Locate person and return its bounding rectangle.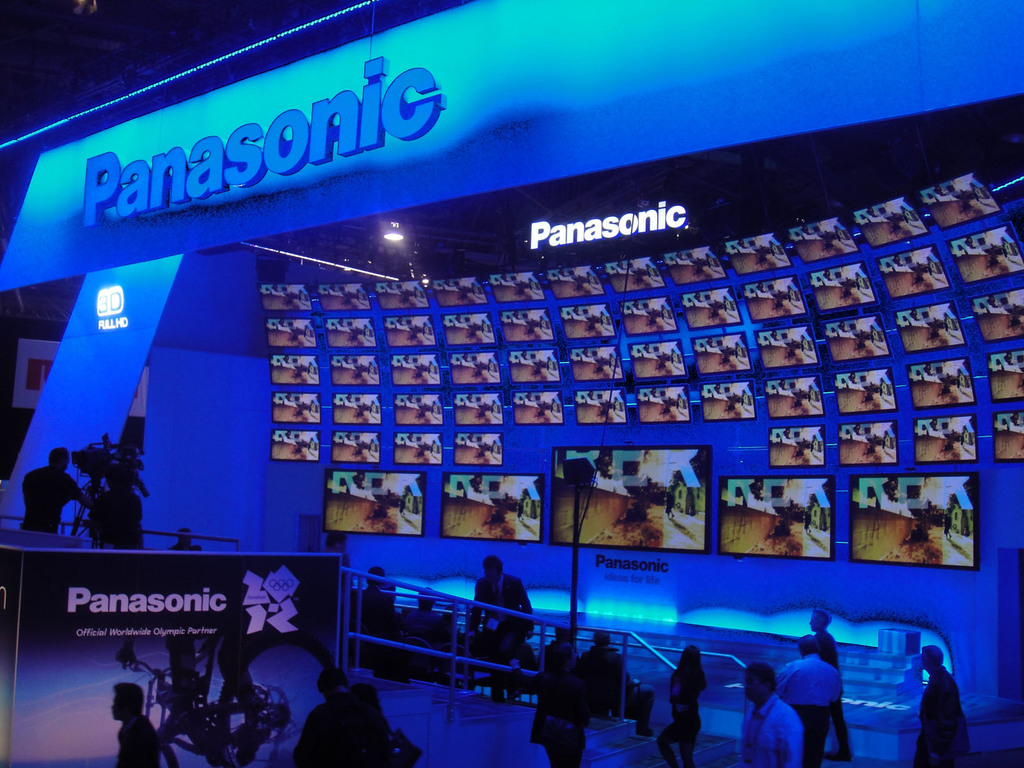
box=[532, 622, 580, 673].
